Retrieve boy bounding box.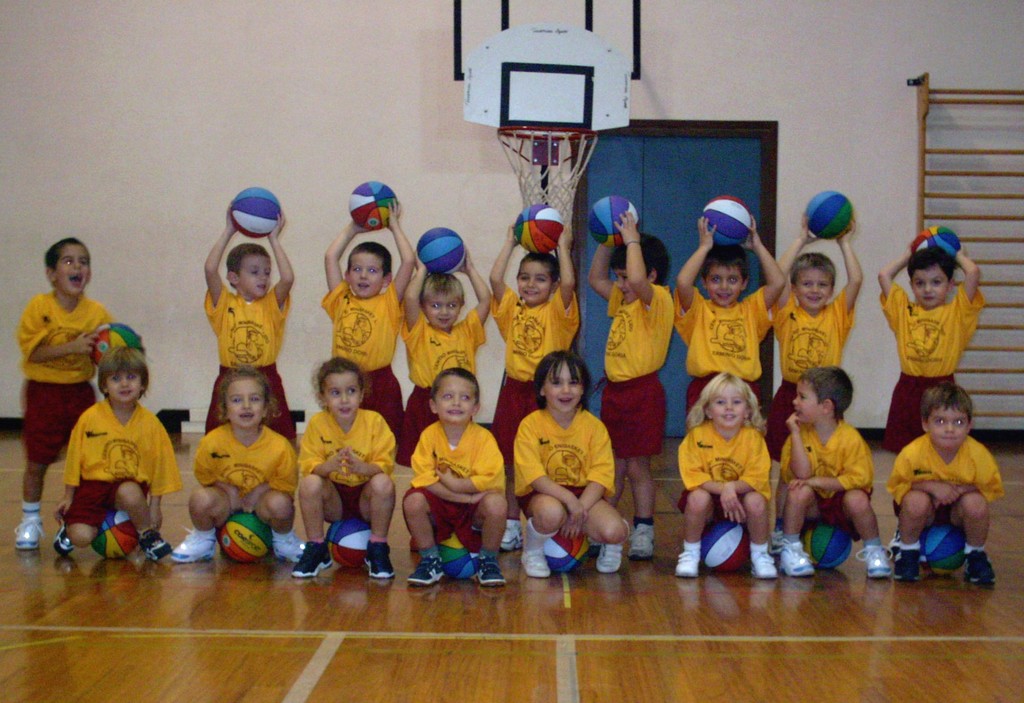
Bounding box: [771, 367, 899, 577].
